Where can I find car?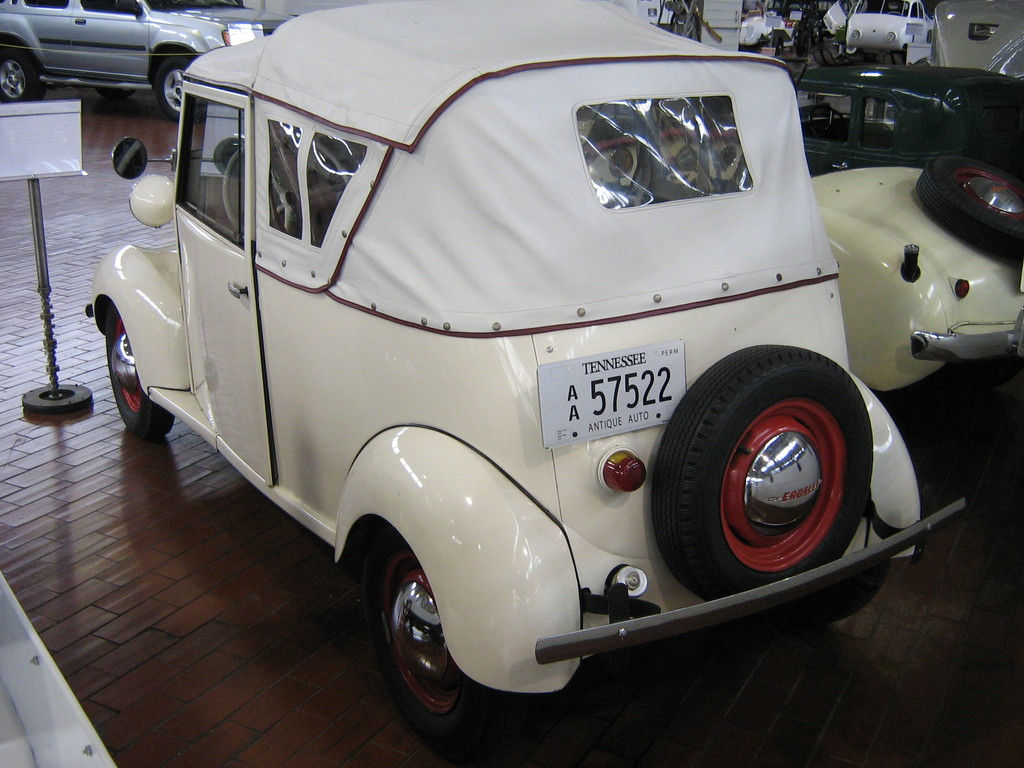
You can find it at select_region(77, 0, 980, 755).
